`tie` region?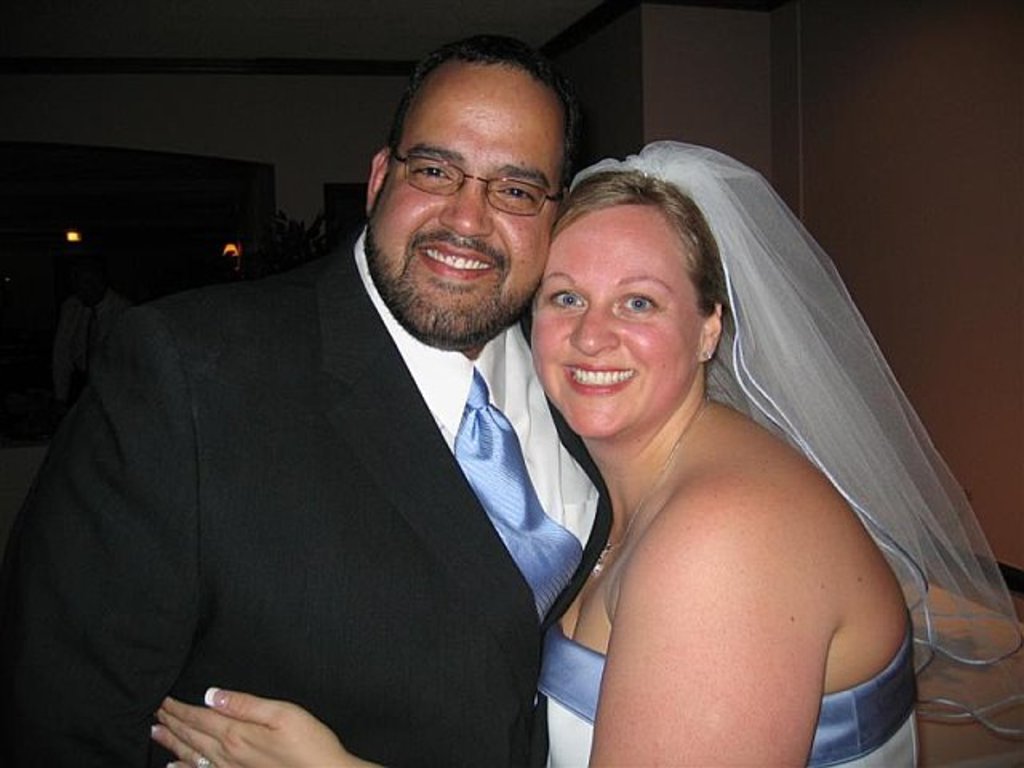
bbox=[448, 368, 582, 621]
